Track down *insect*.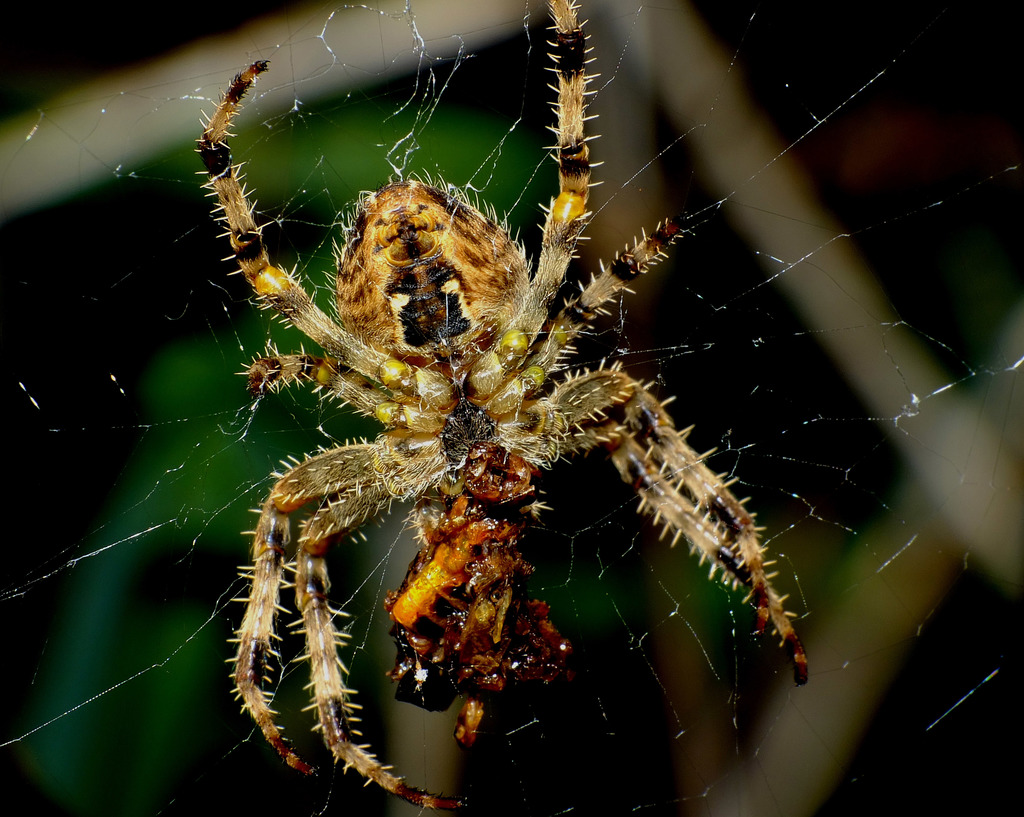
Tracked to box(193, 0, 813, 816).
